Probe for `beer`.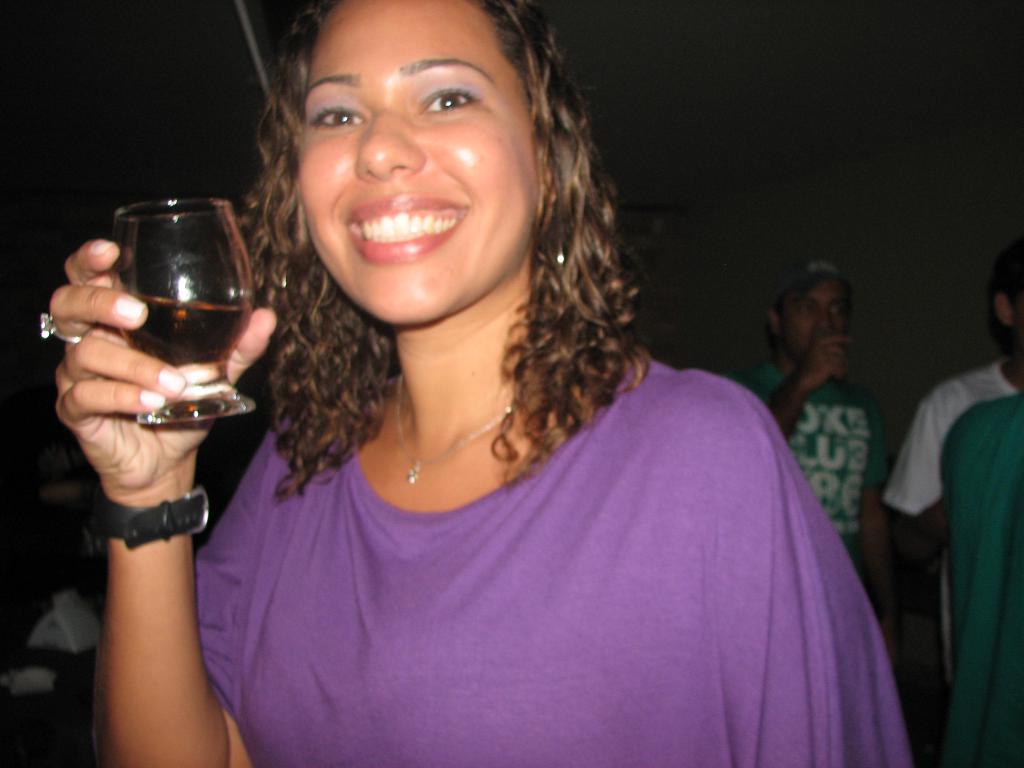
Probe result: 110,193,269,440.
